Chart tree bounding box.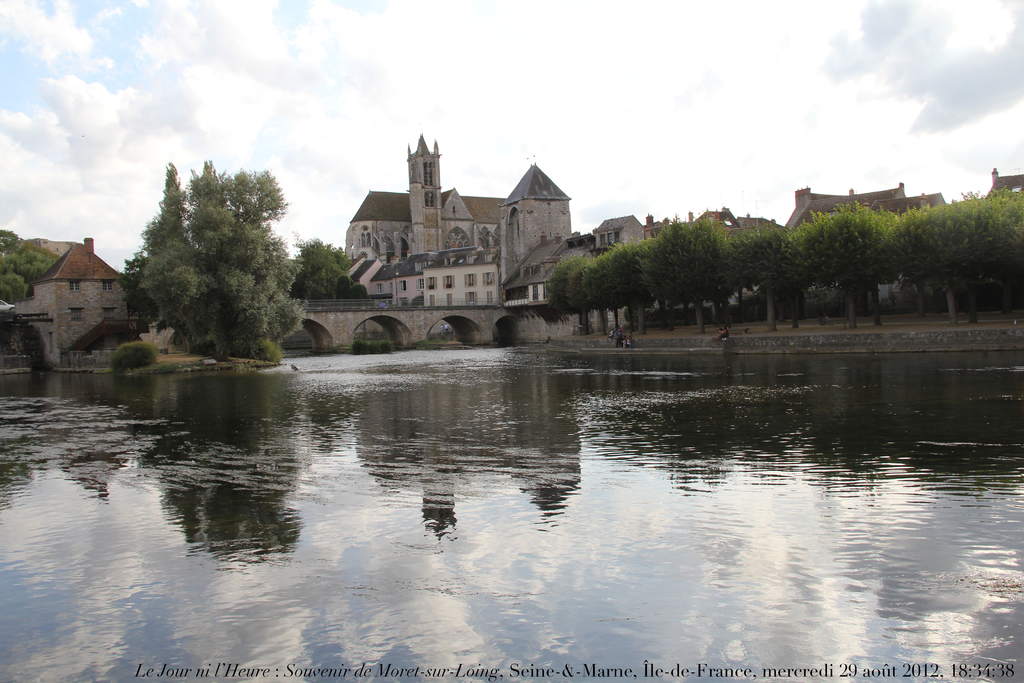
Charted: <box>639,240,682,325</box>.
